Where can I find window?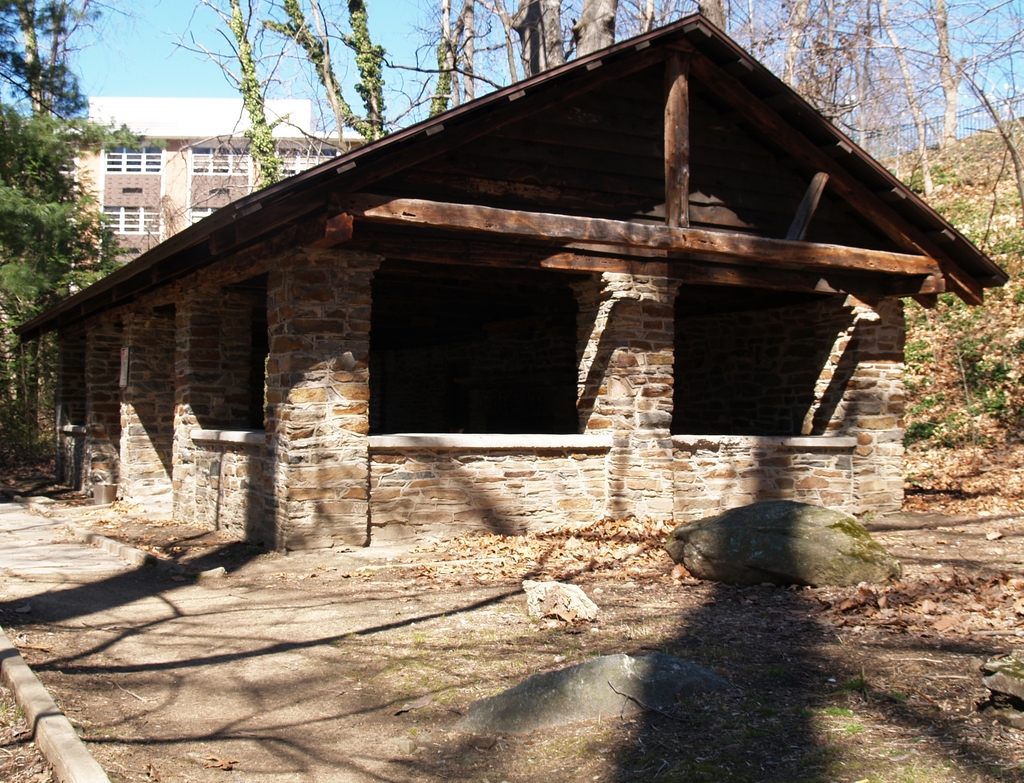
You can find it at region(671, 283, 867, 442).
